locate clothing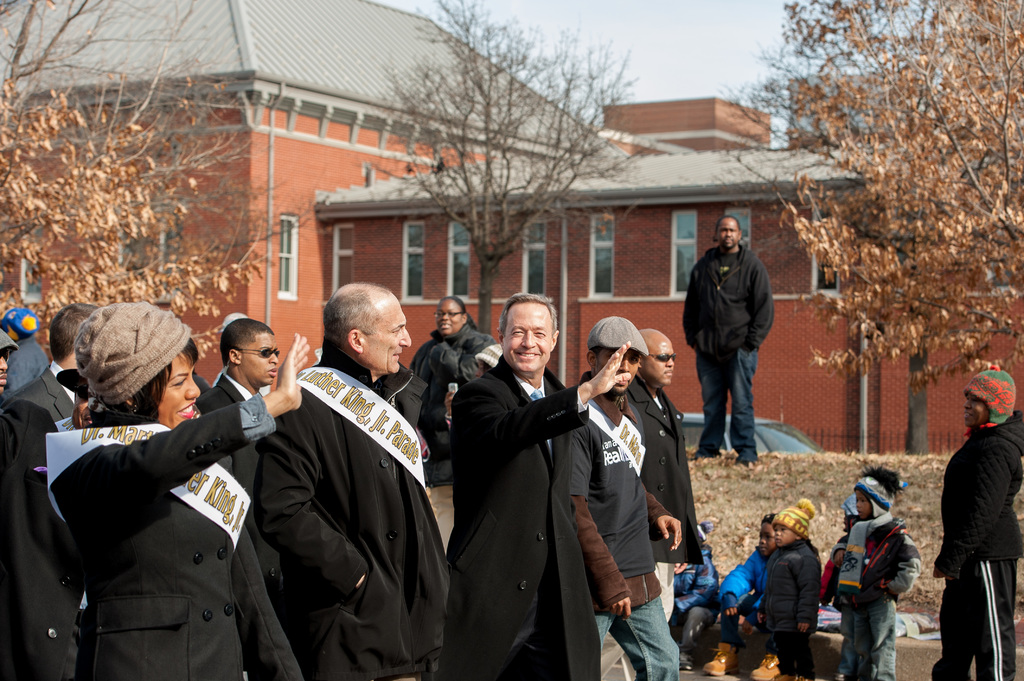
select_region(935, 418, 1019, 678)
